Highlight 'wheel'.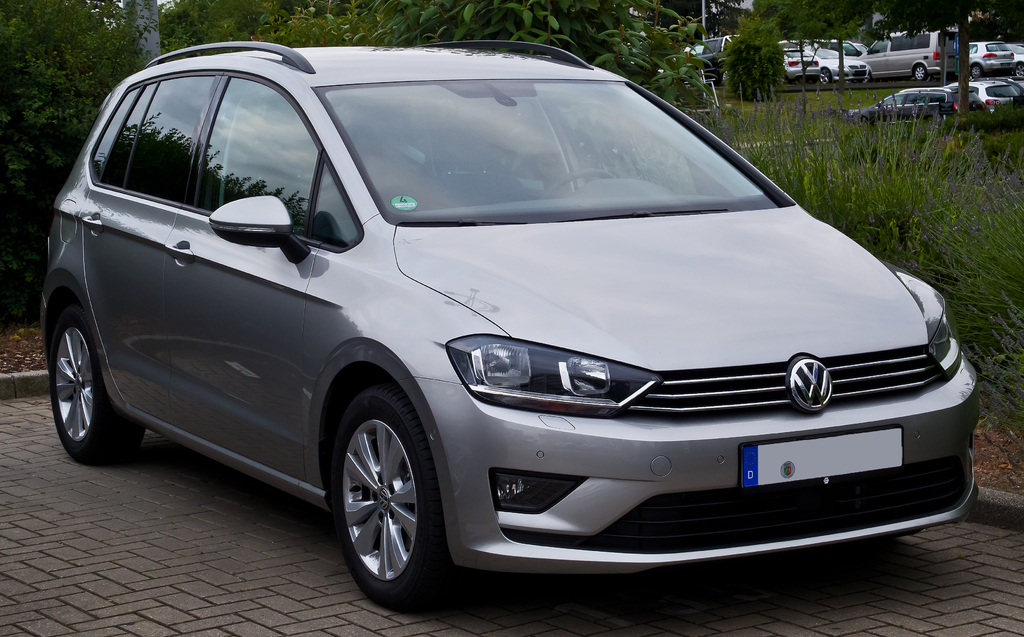
Highlighted region: {"x1": 47, "y1": 306, "x2": 152, "y2": 468}.
